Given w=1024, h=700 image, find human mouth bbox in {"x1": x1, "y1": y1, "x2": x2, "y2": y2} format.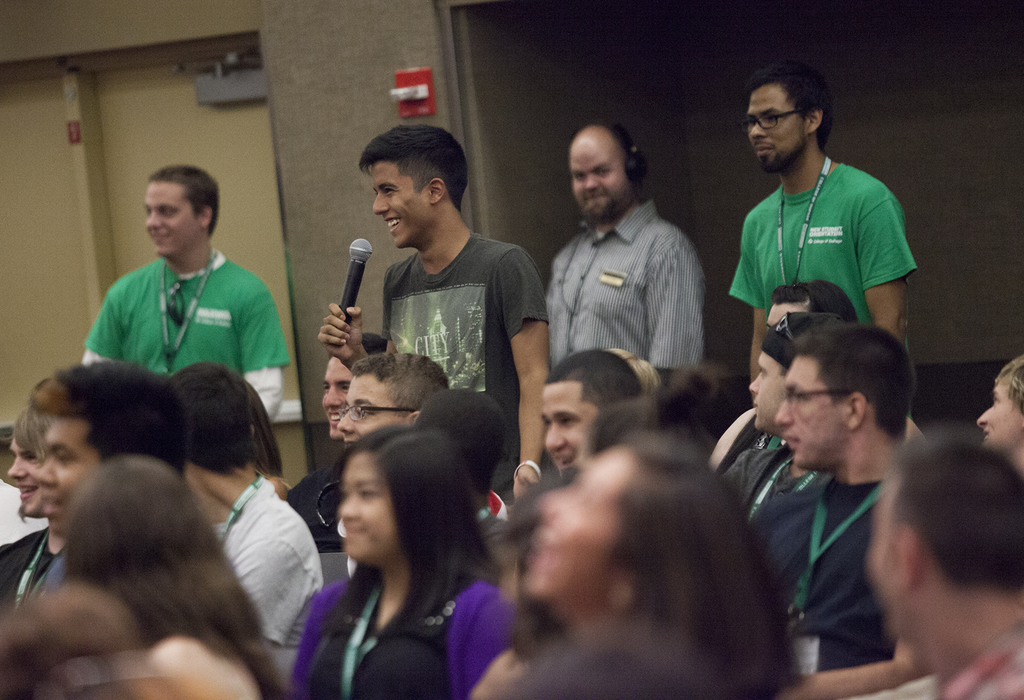
{"x1": 388, "y1": 217, "x2": 399, "y2": 229}.
